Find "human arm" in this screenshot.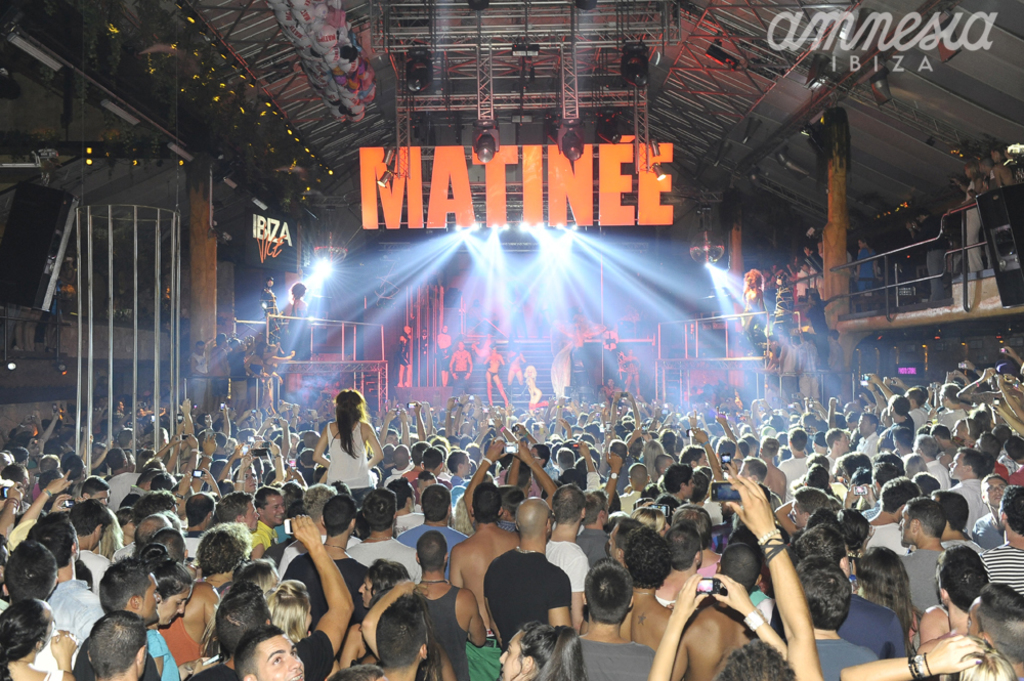
The bounding box for "human arm" is region(839, 630, 977, 680).
